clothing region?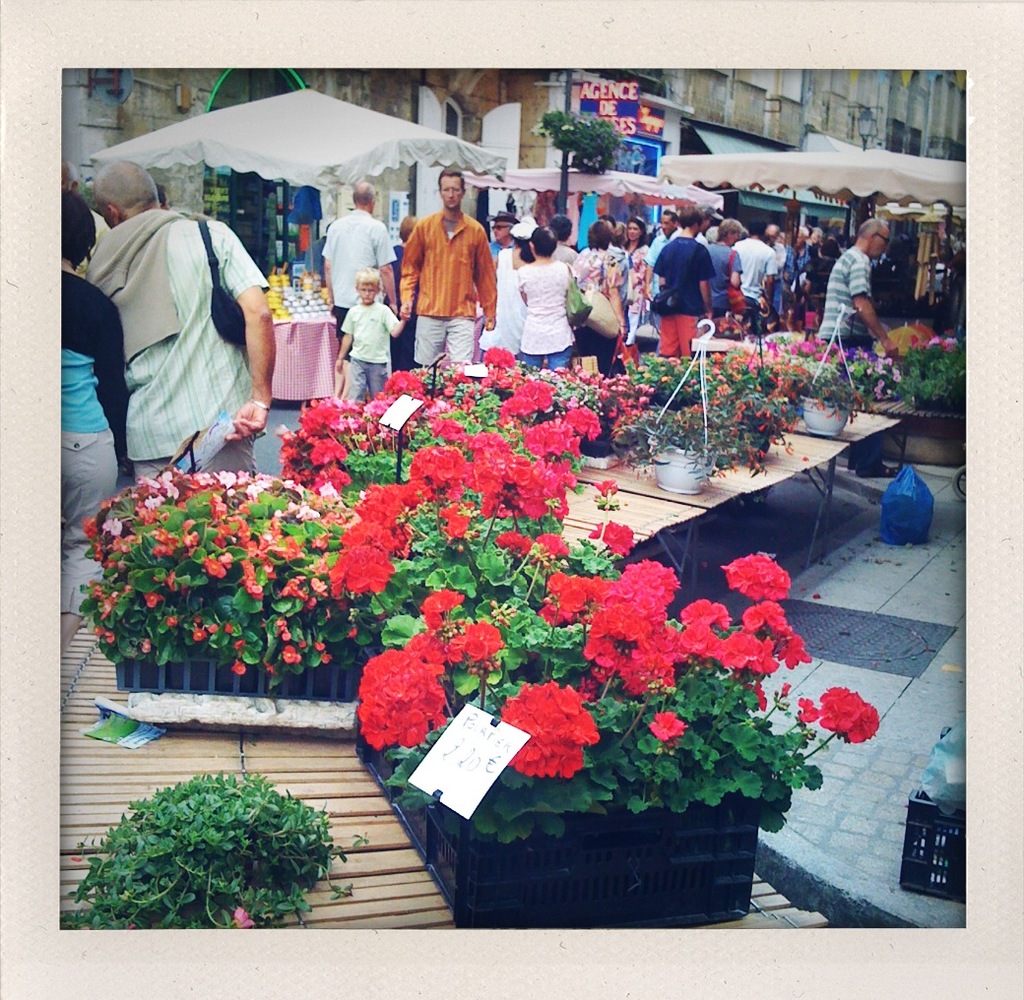
[x1=400, y1=206, x2=498, y2=315]
